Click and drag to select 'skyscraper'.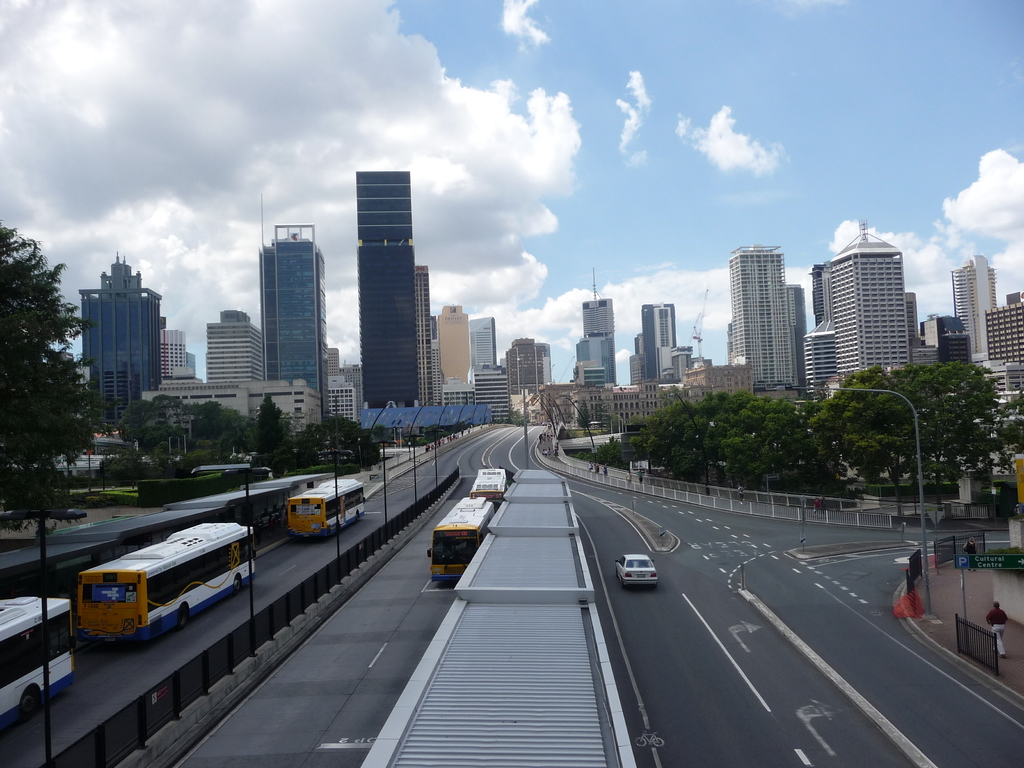
Selection: rect(255, 223, 336, 415).
